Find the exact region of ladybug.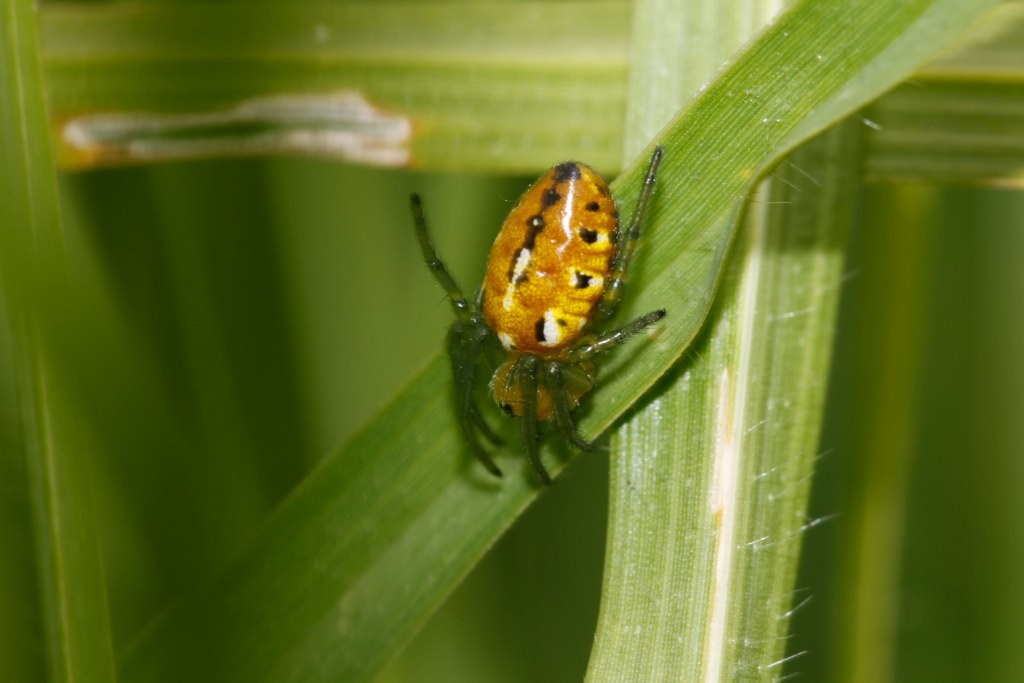
Exact region: 393,148,674,502.
